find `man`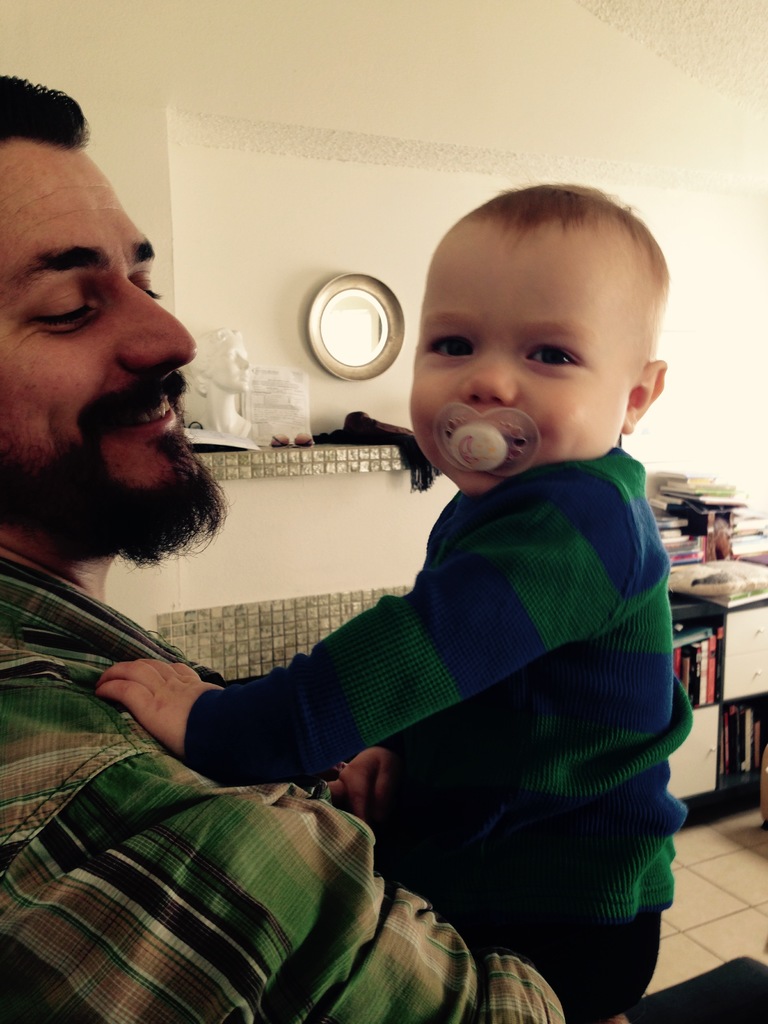
[x1=0, y1=74, x2=767, y2=1023]
